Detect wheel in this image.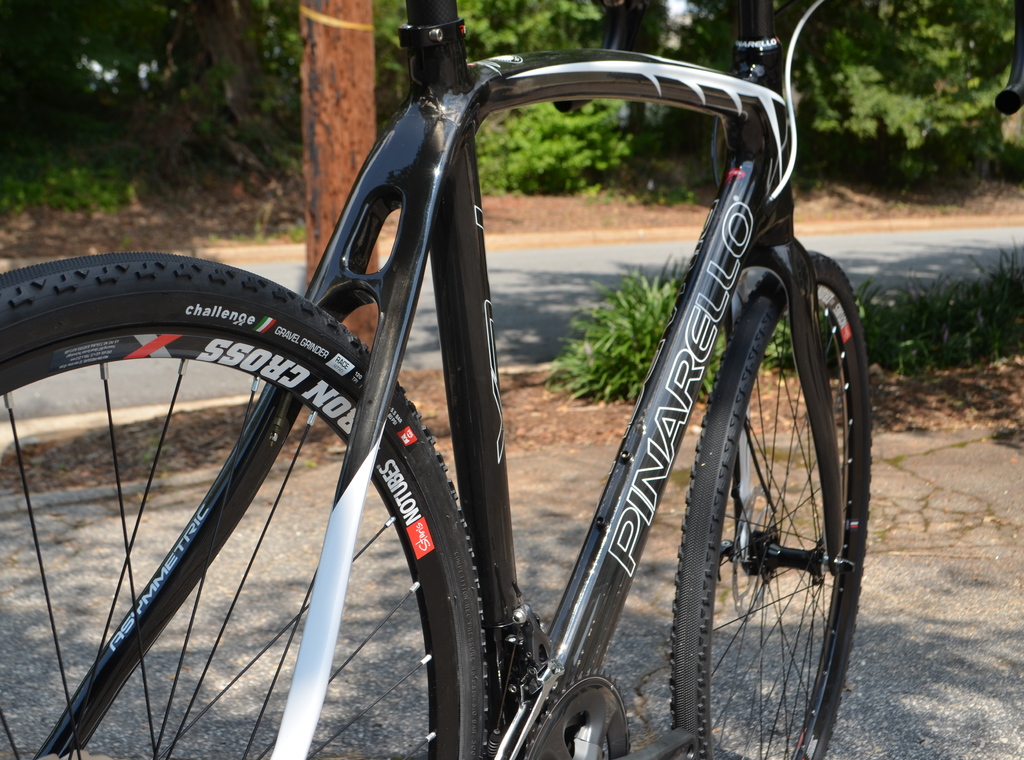
Detection: <region>668, 248, 870, 759</region>.
